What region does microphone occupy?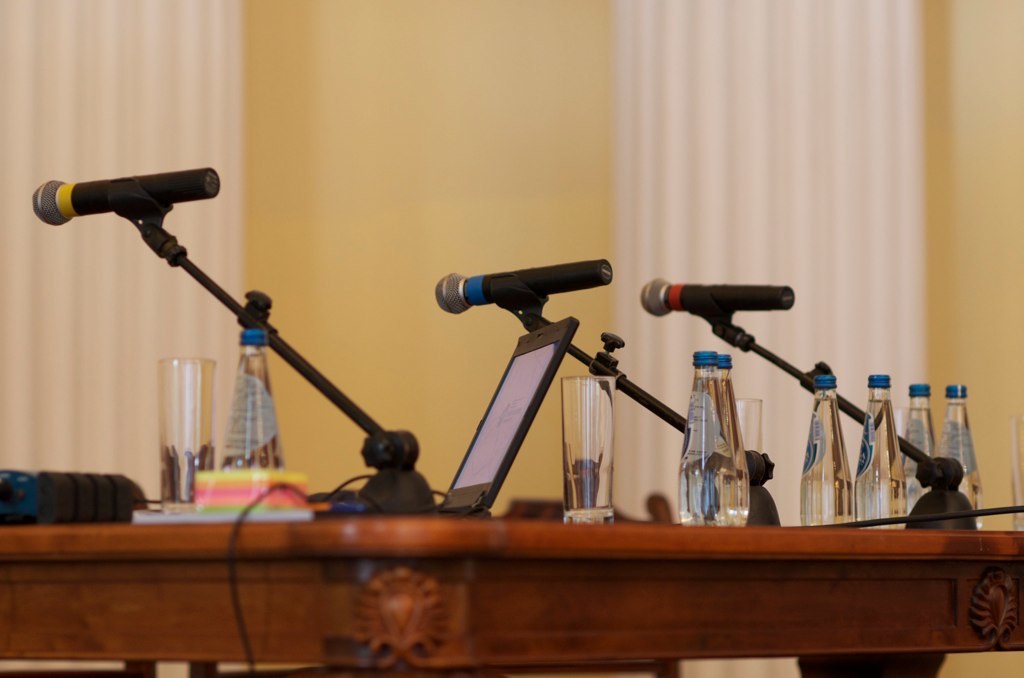
636,272,795,316.
